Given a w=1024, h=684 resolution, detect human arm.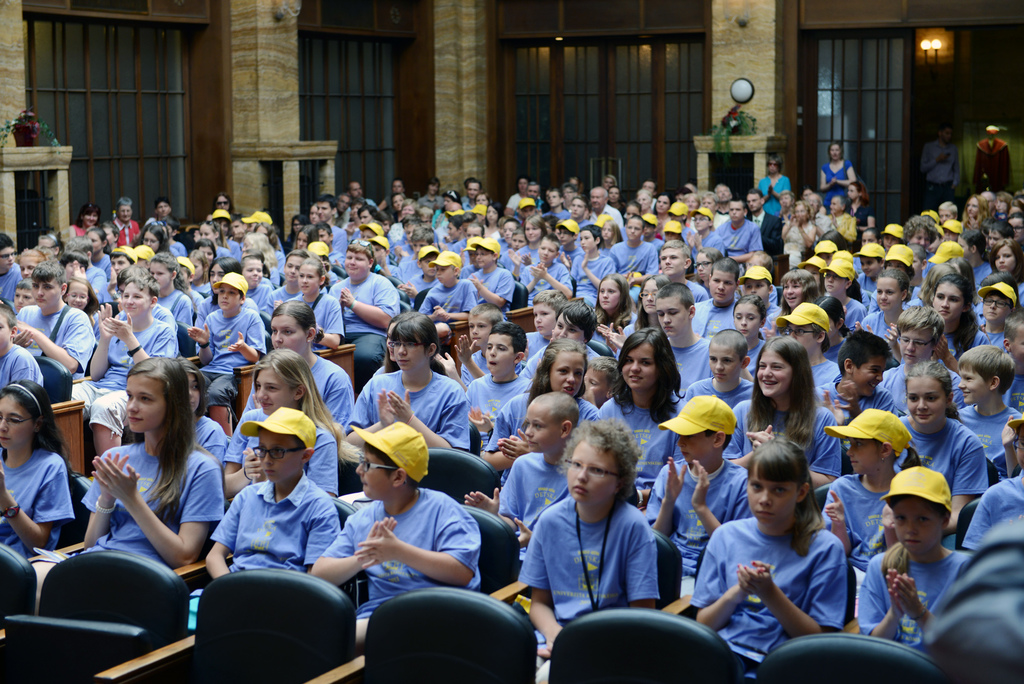
(left=385, top=382, right=473, bottom=450).
